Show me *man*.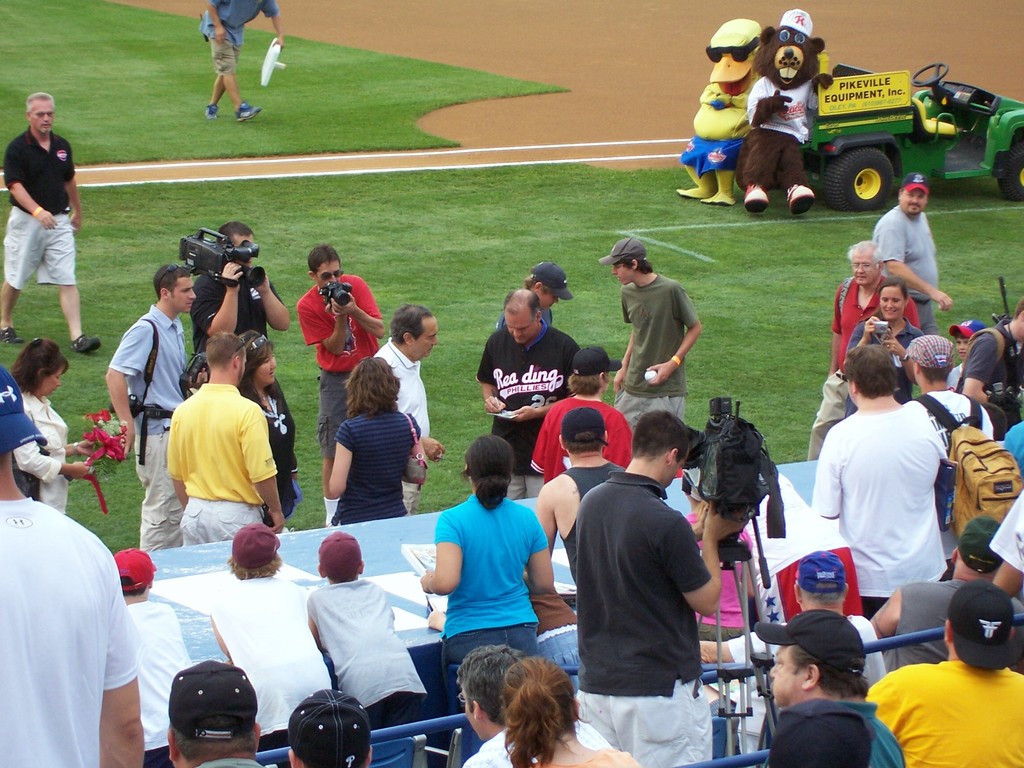
*man* is here: [x1=808, y1=241, x2=920, y2=461].
